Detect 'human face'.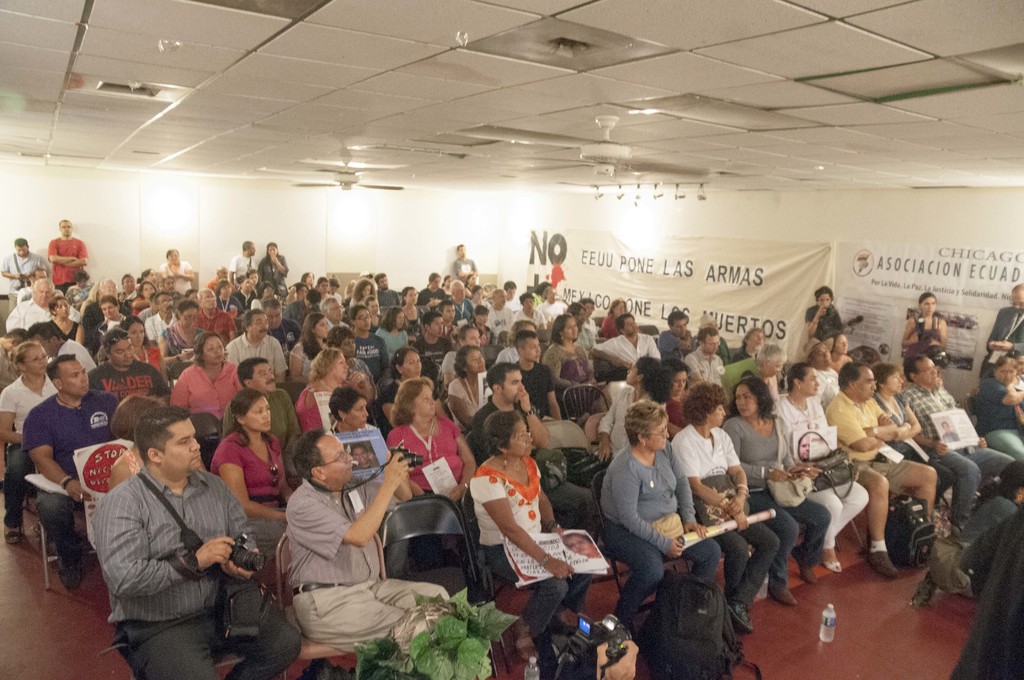
Detected at [left=564, top=320, right=583, bottom=341].
